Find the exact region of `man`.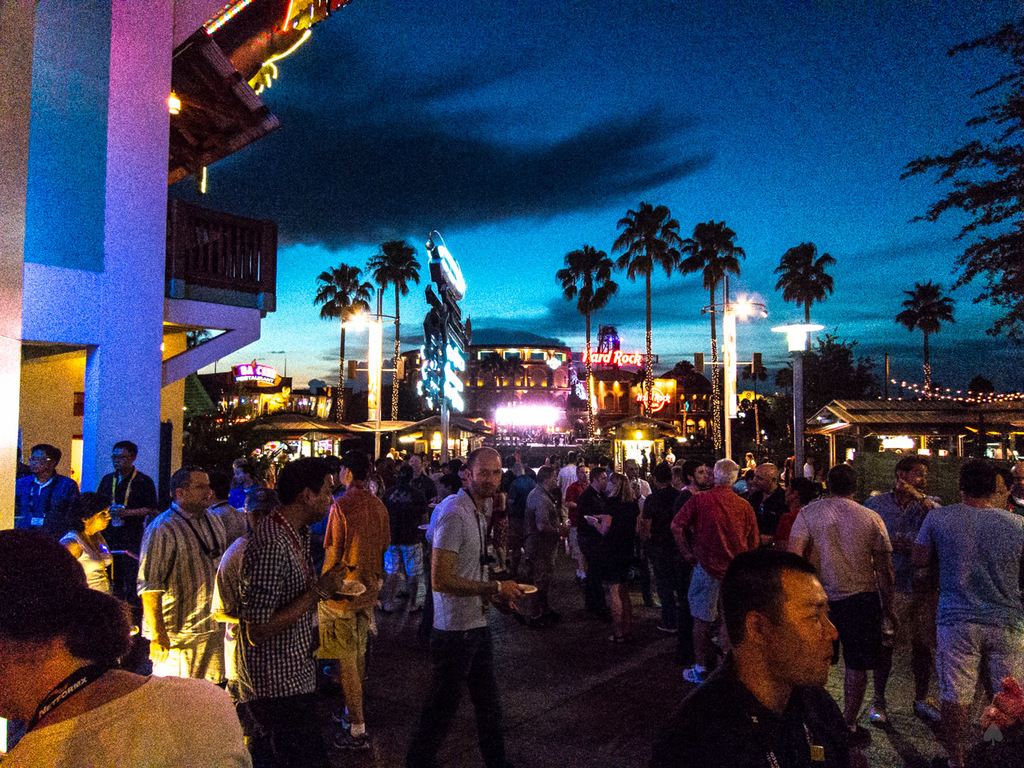
Exact region: <bbox>576, 468, 606, 610</bbox>.
